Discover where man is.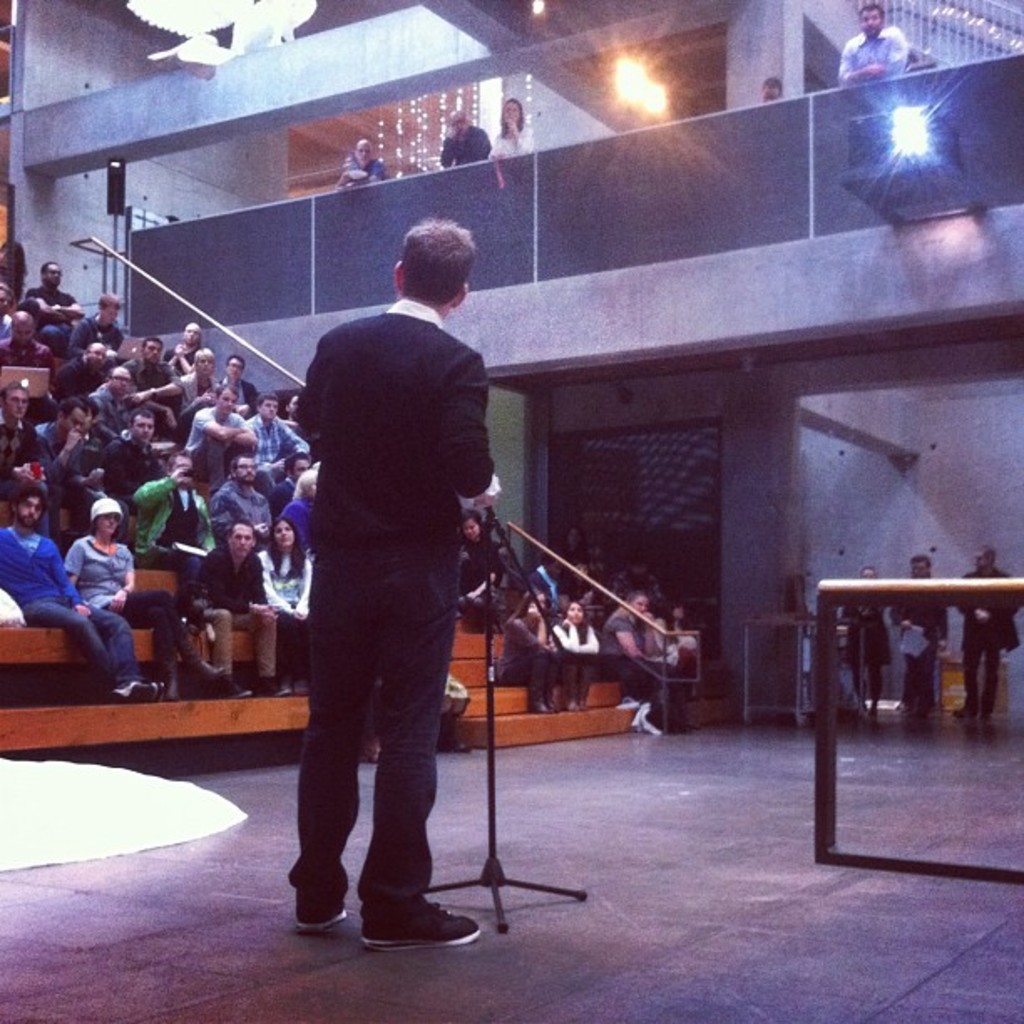
Discovered at locate(0, 489, 169, 708).
